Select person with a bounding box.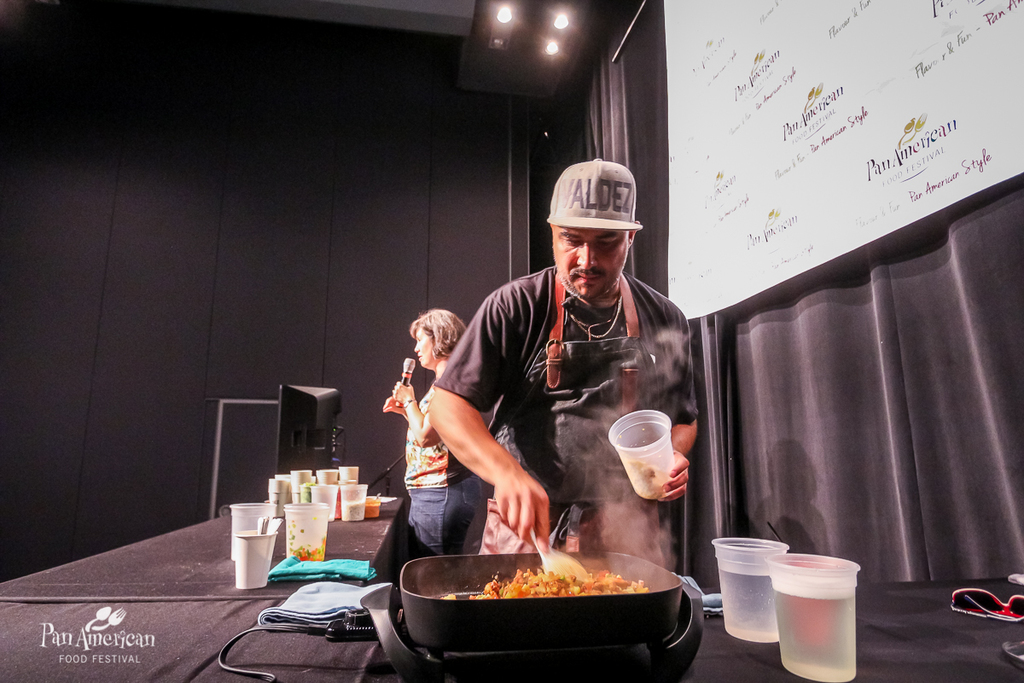
{"left": 382, "top": 305, "right": 486, "bottom": 563}.
